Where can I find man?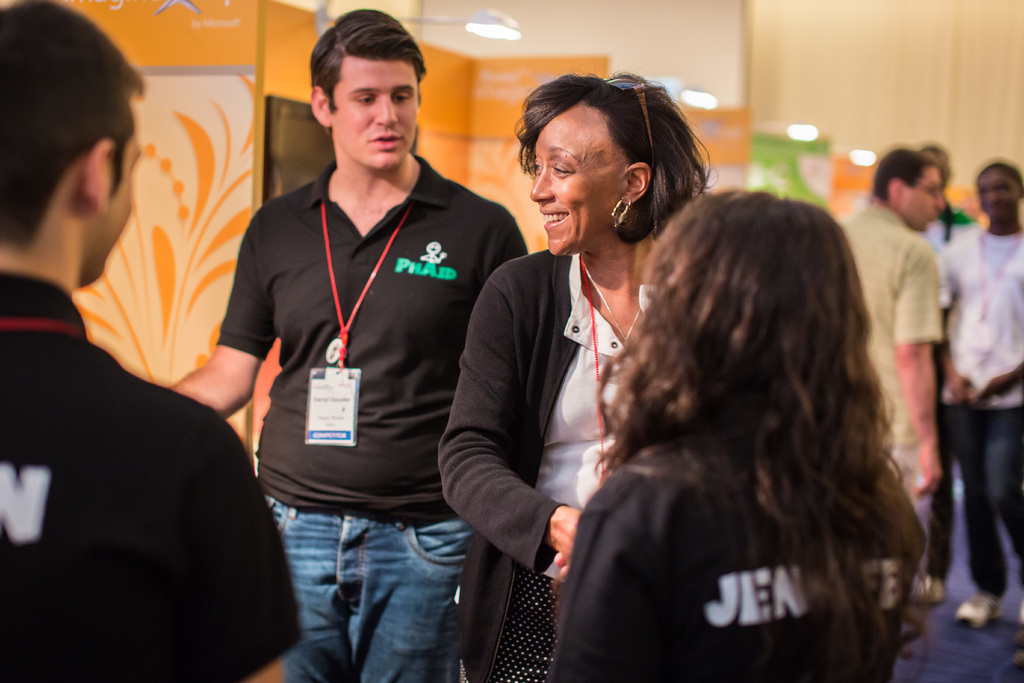
You can find it at rect(169, 8, 523, 682).
